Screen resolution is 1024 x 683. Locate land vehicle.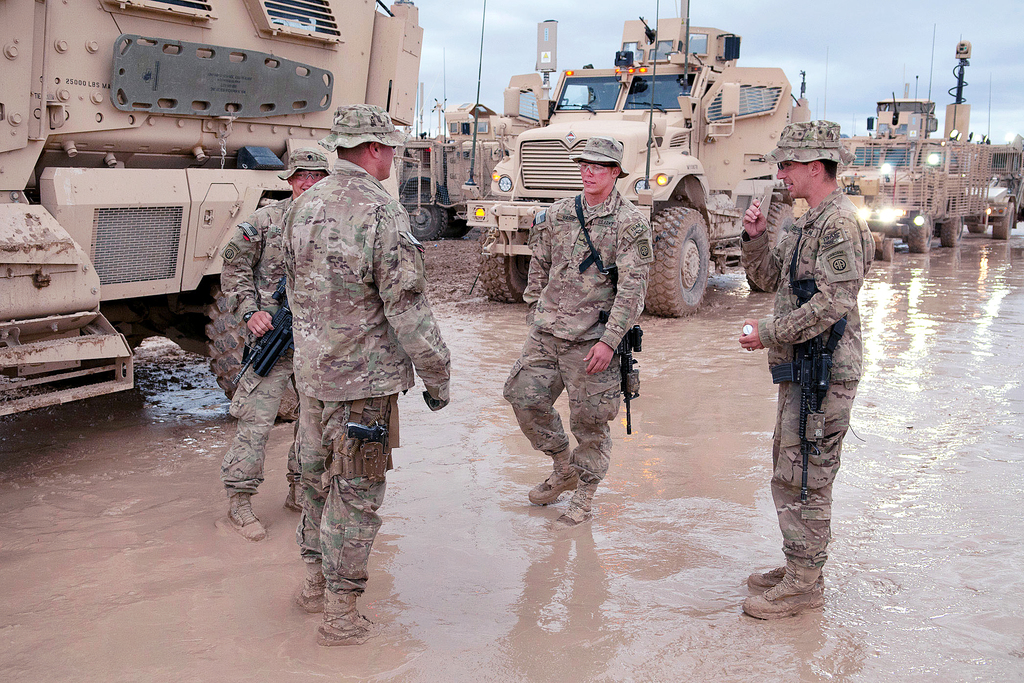
{"x1": 0, "y1": 0, "x2": 426, "y2": 417}.
